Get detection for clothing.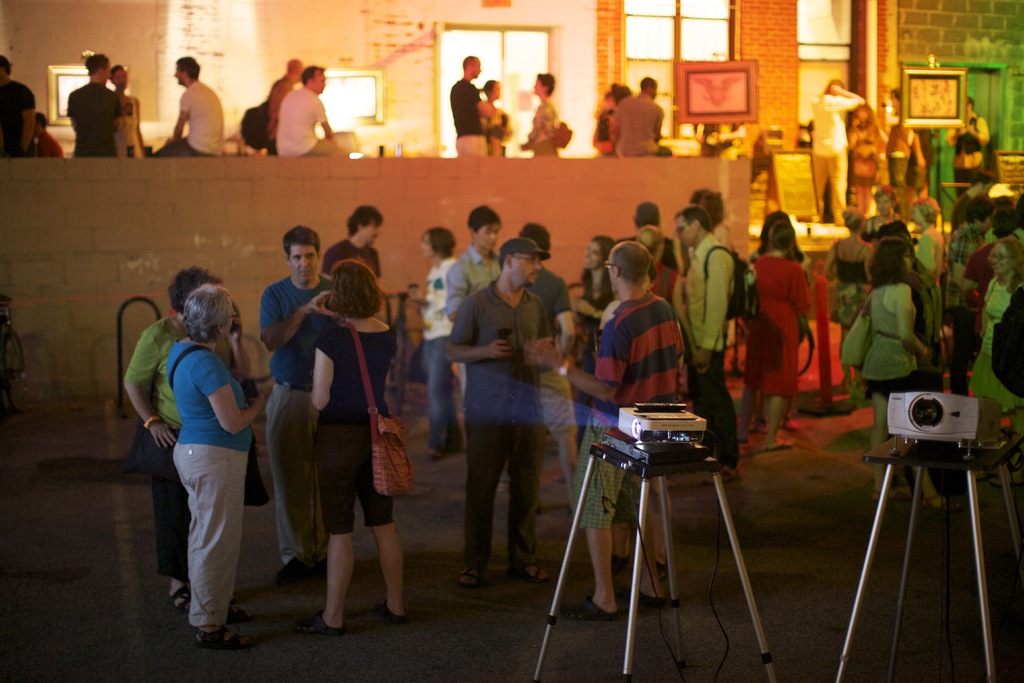
Detection: detection(422, 256, 459, 454).
